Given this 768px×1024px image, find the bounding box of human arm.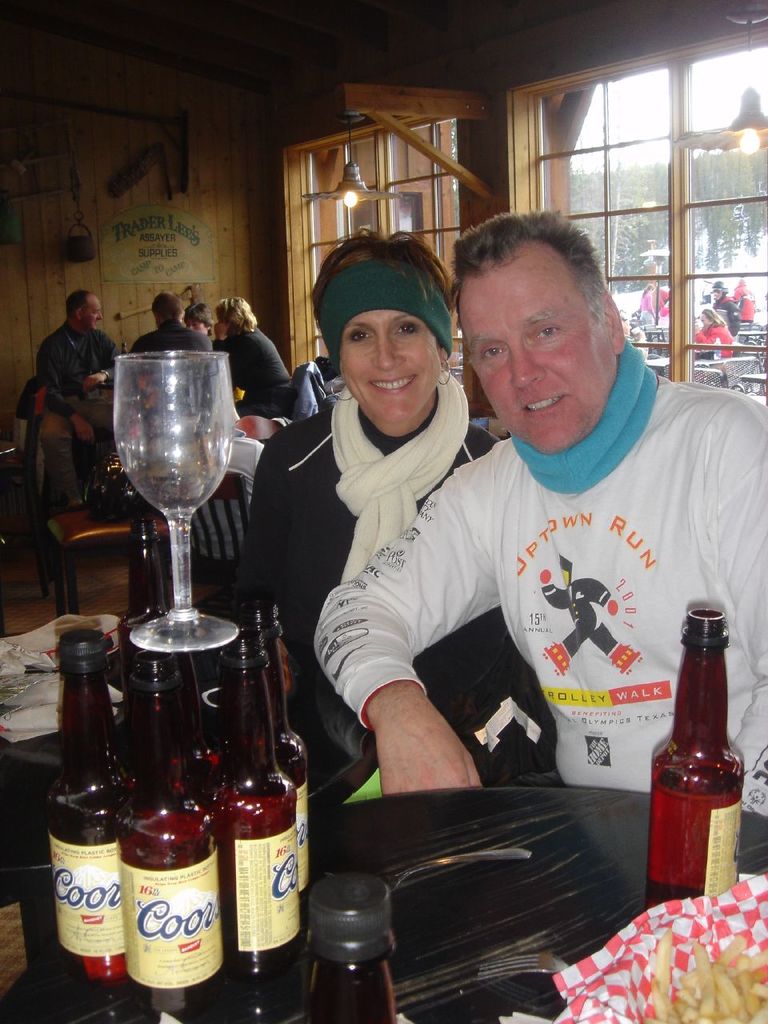
box(40, 333, 88, 392).
